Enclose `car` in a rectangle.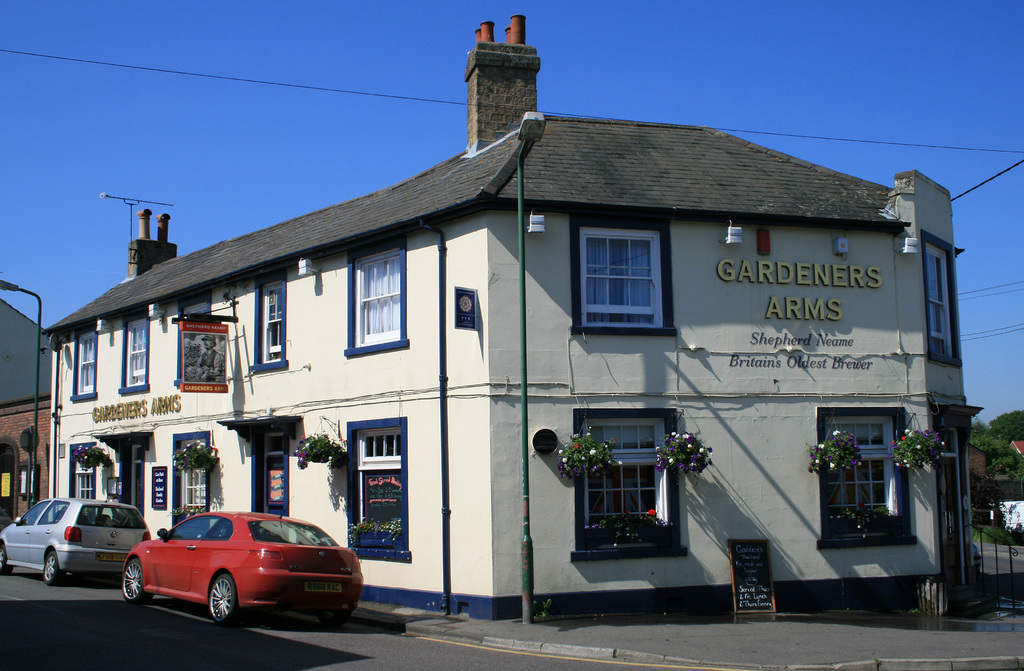
pyautogui.locateOnScreen(1, 493, 152, 589).
